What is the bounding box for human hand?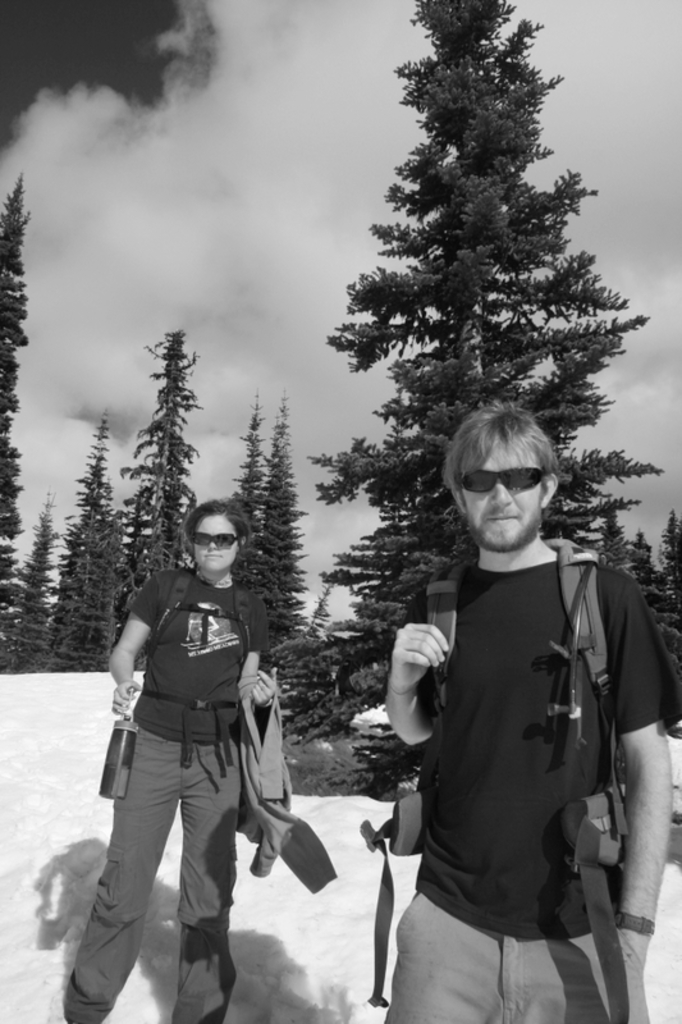
Rect(394, 626, 454, 728).
